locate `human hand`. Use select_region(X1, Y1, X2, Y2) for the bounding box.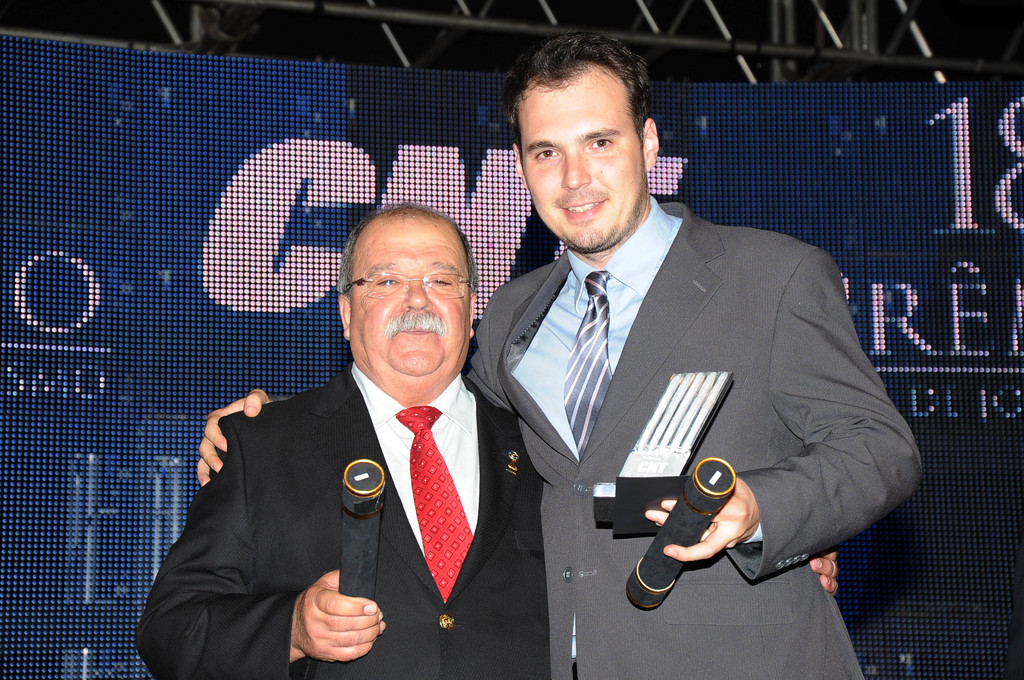
select_region(809, 549, 842, 597).
